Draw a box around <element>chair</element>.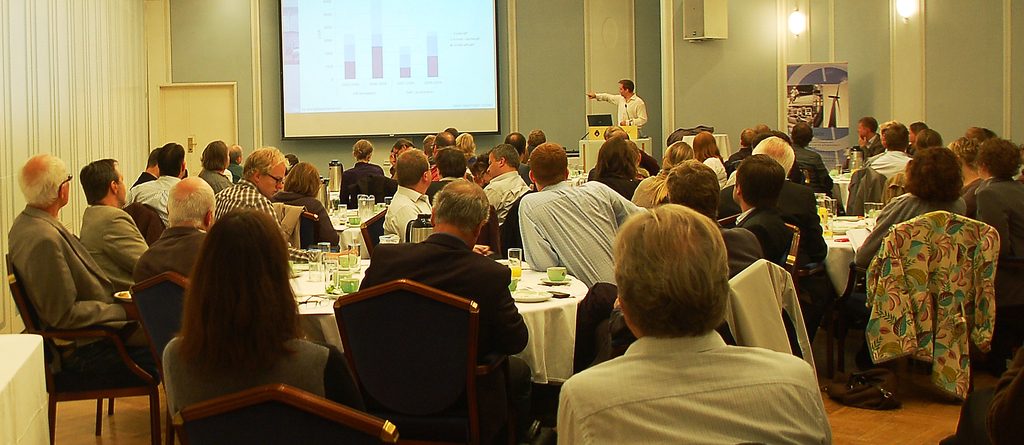
bbox(870, 216, 1001, 380).
